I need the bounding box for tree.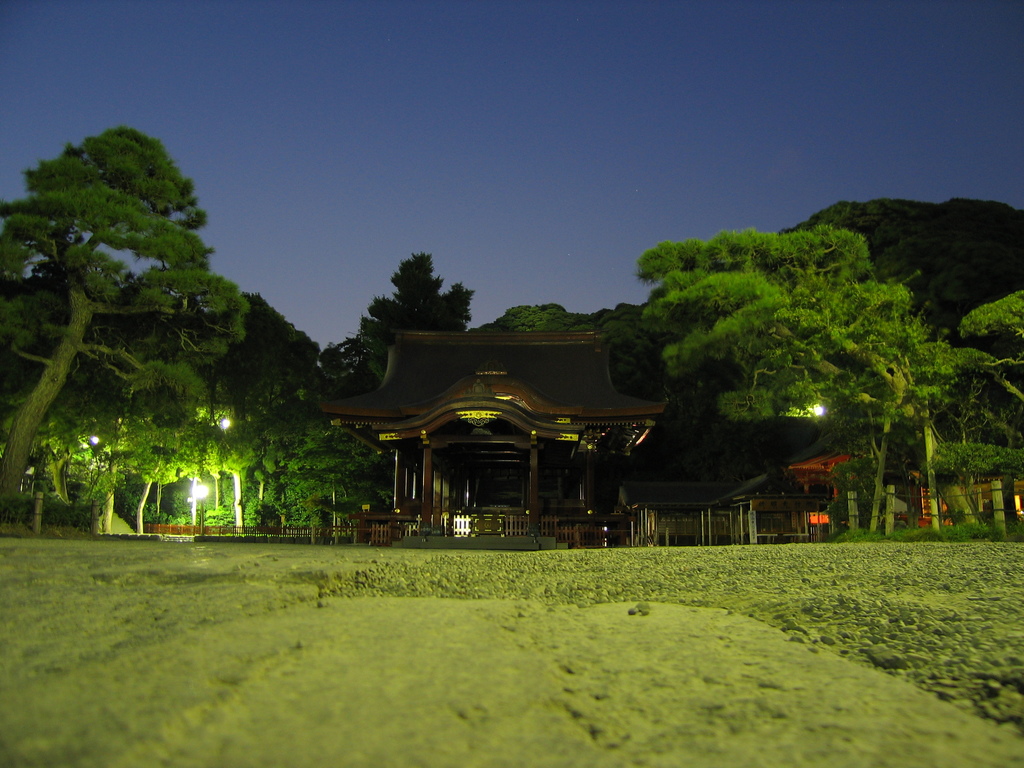
Here it is: rect(0, 126, 250, 539).
